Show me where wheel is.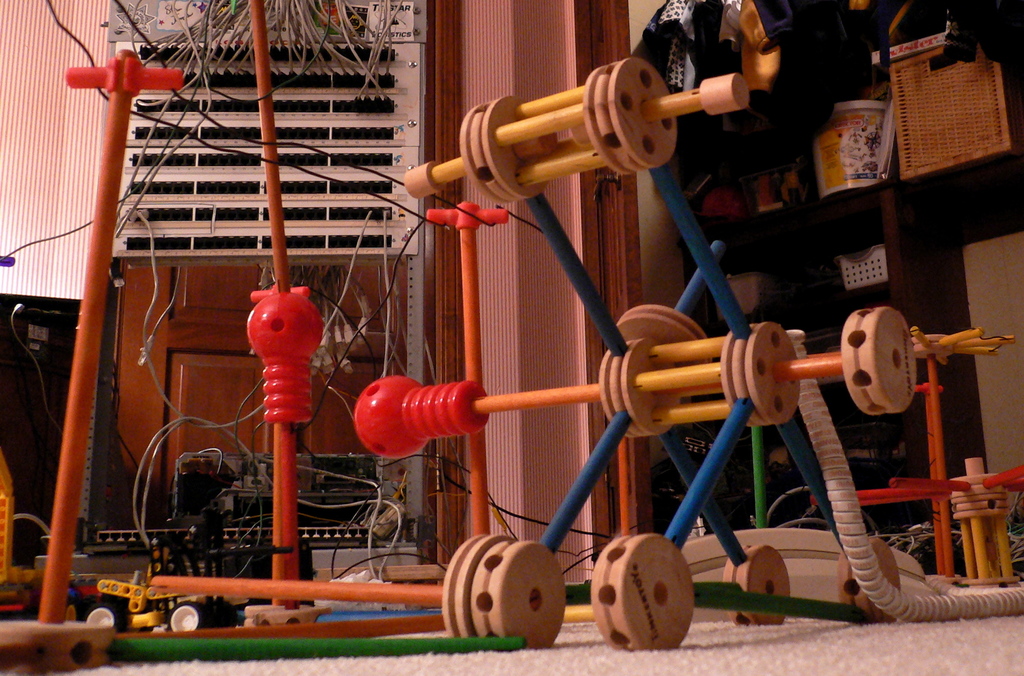
wheel is at 165/597/214/634.
